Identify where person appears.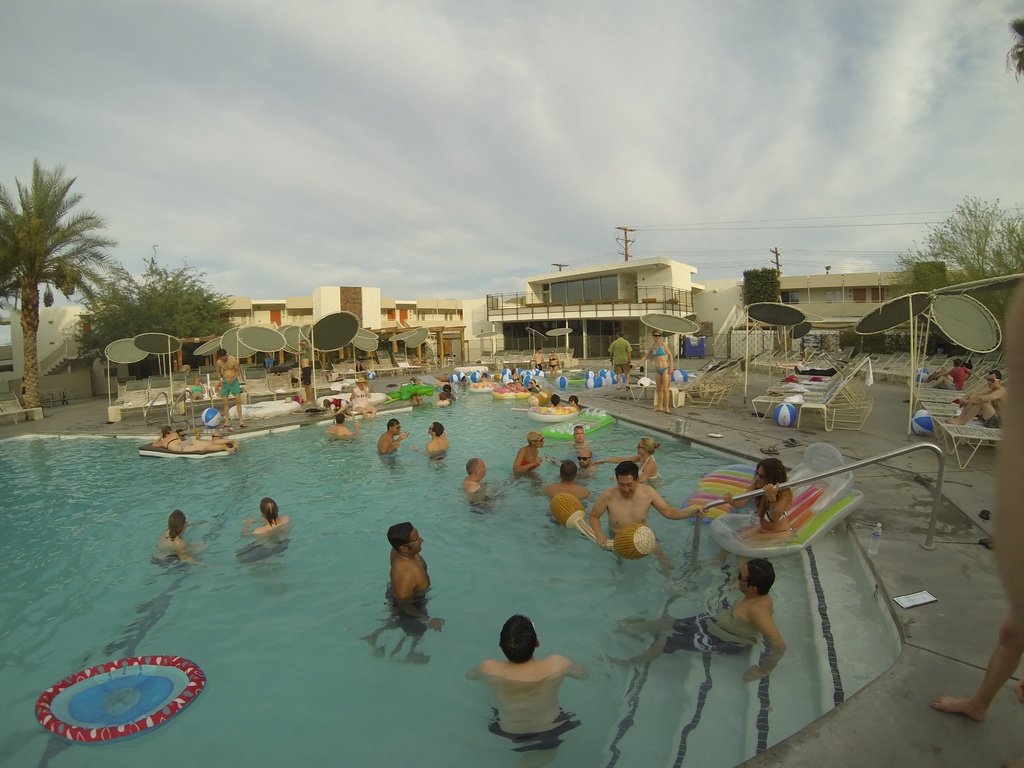
Appears at region(529, 342, 549, 376).
